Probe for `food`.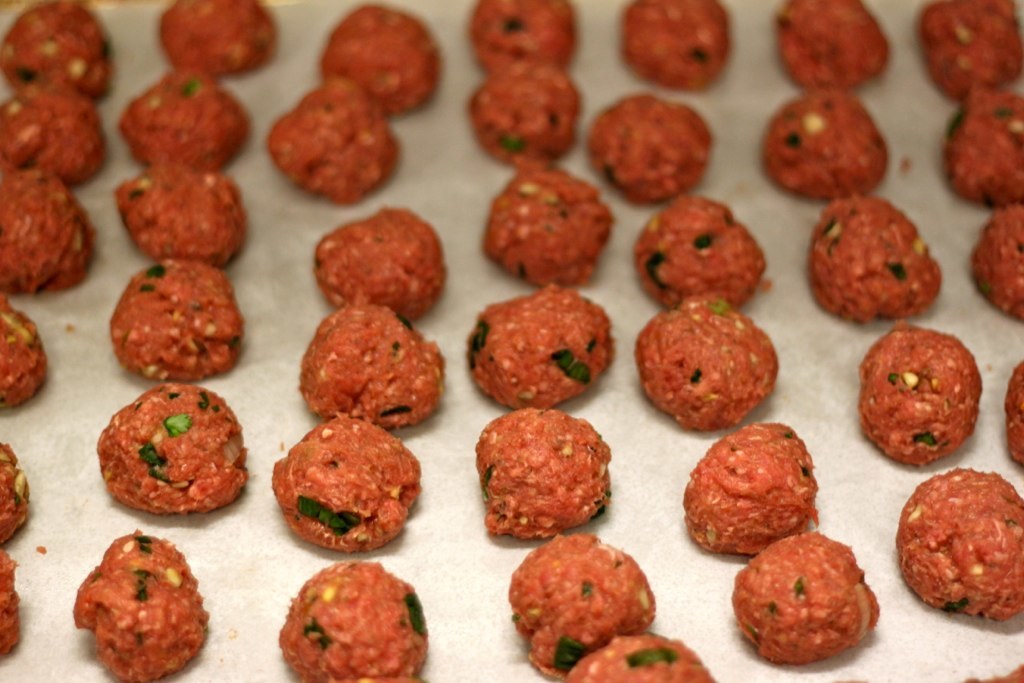
Probe result: (left=672, top=421, right=823, bottom=559).
